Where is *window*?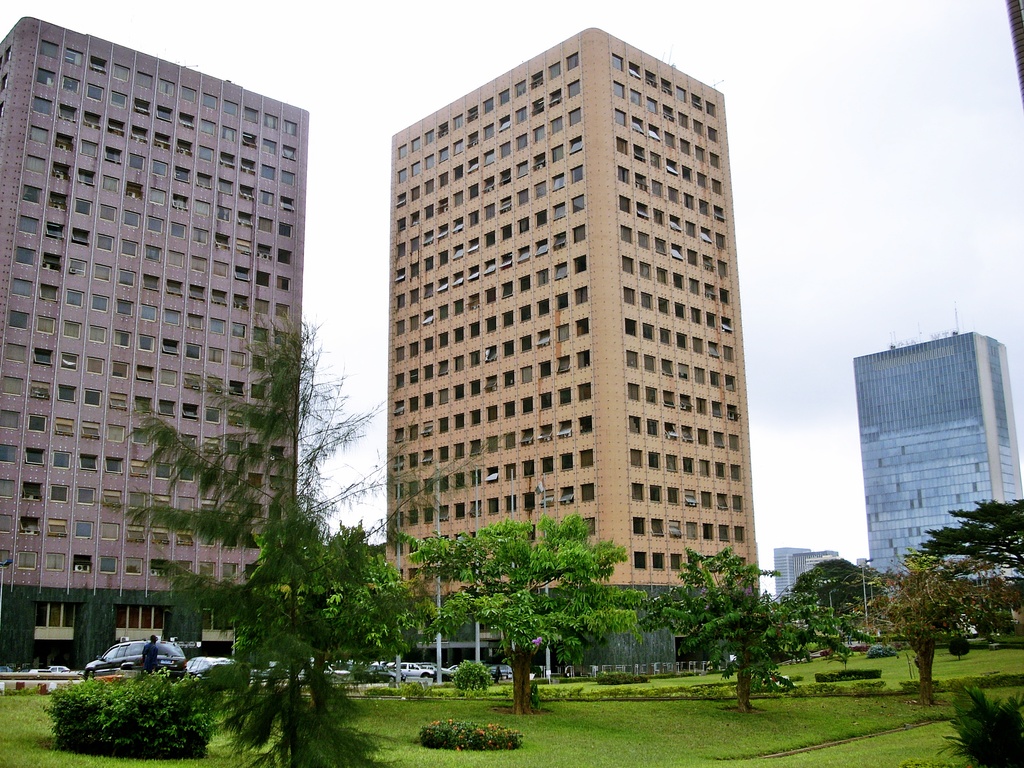
522, 428, 532, 447.
